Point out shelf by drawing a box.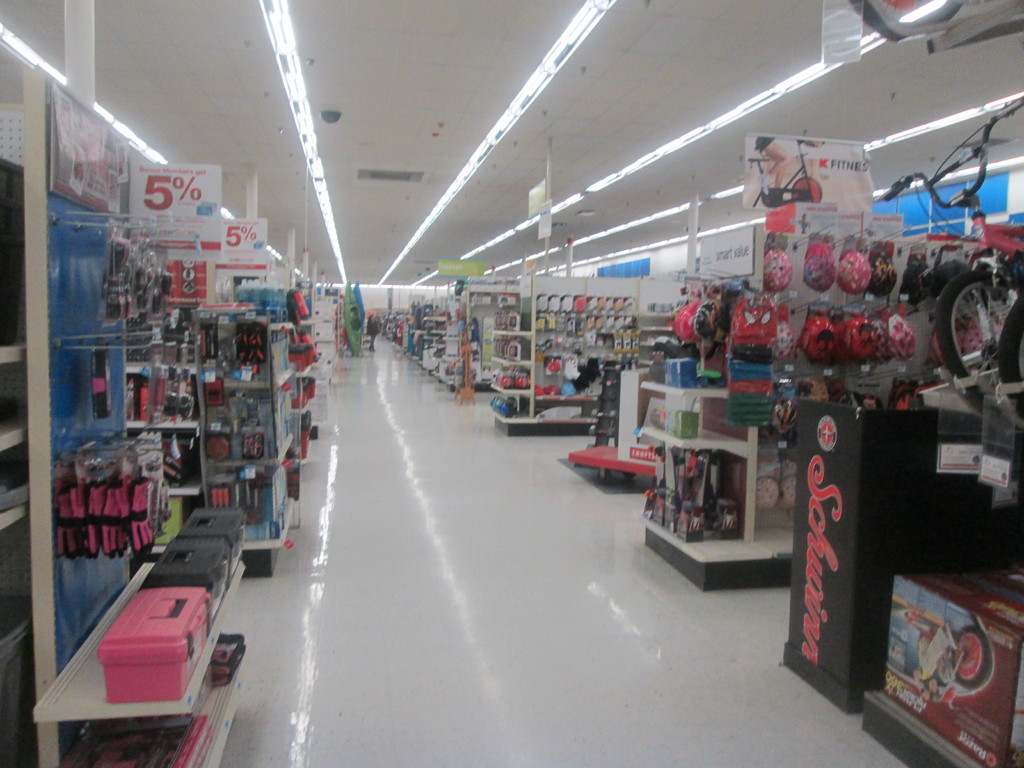
[x1=529, y1=270, x2=709, y2=425].
